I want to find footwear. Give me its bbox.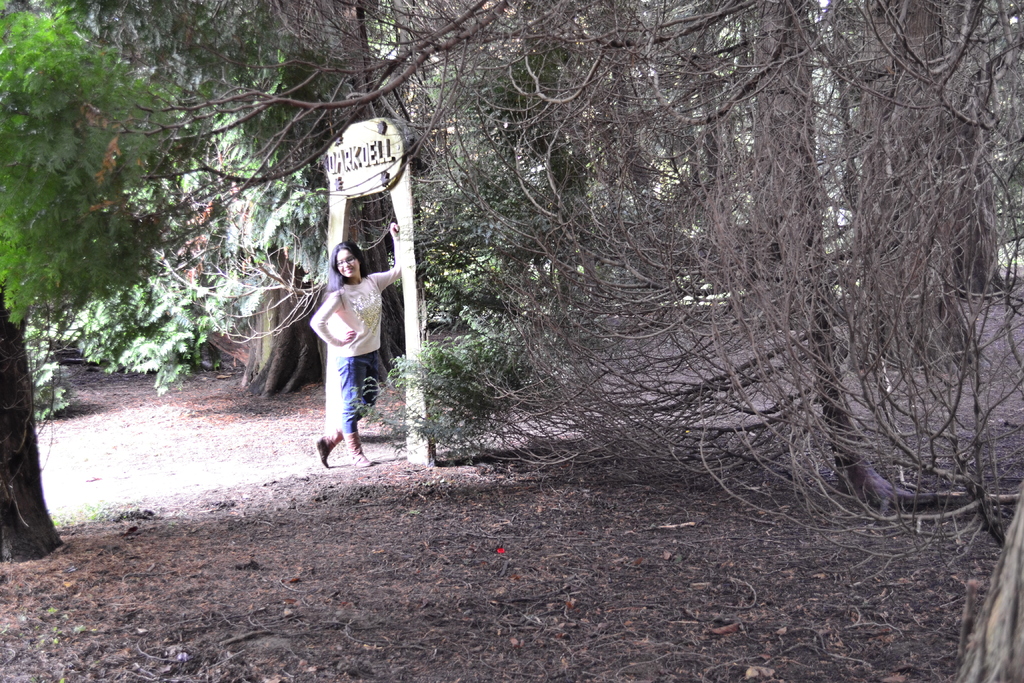
x1=318, y1=425, x2=349, y2=467.
